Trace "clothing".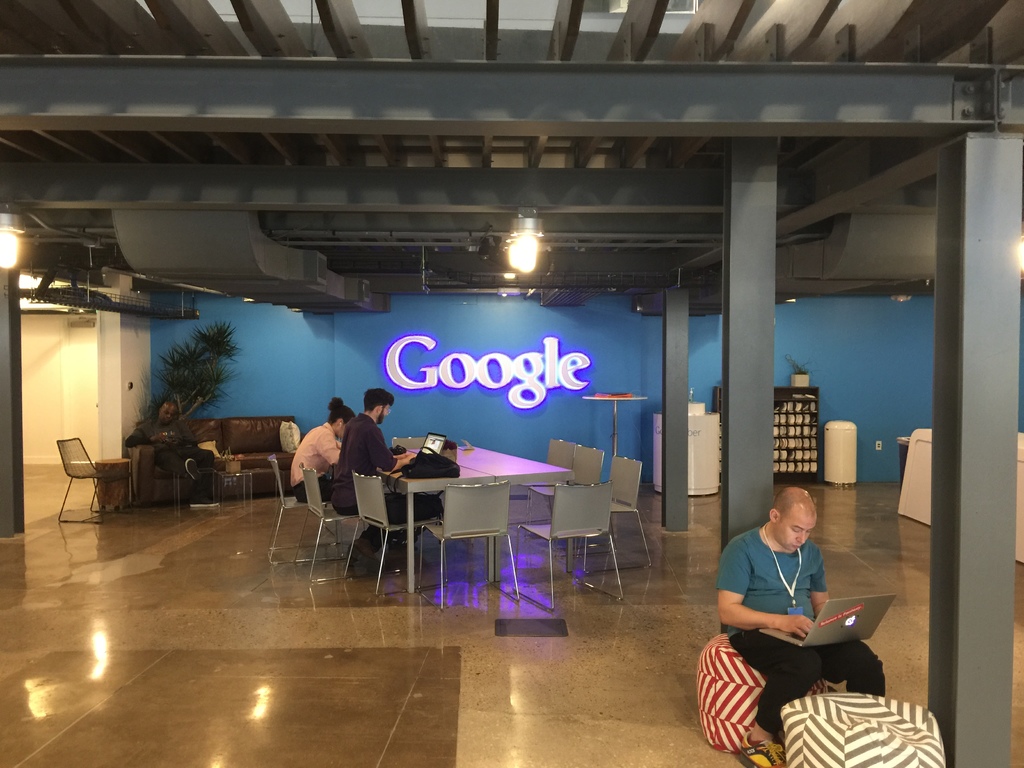
Traced to (x1=333, y1=410, x2=399, y2=556).
